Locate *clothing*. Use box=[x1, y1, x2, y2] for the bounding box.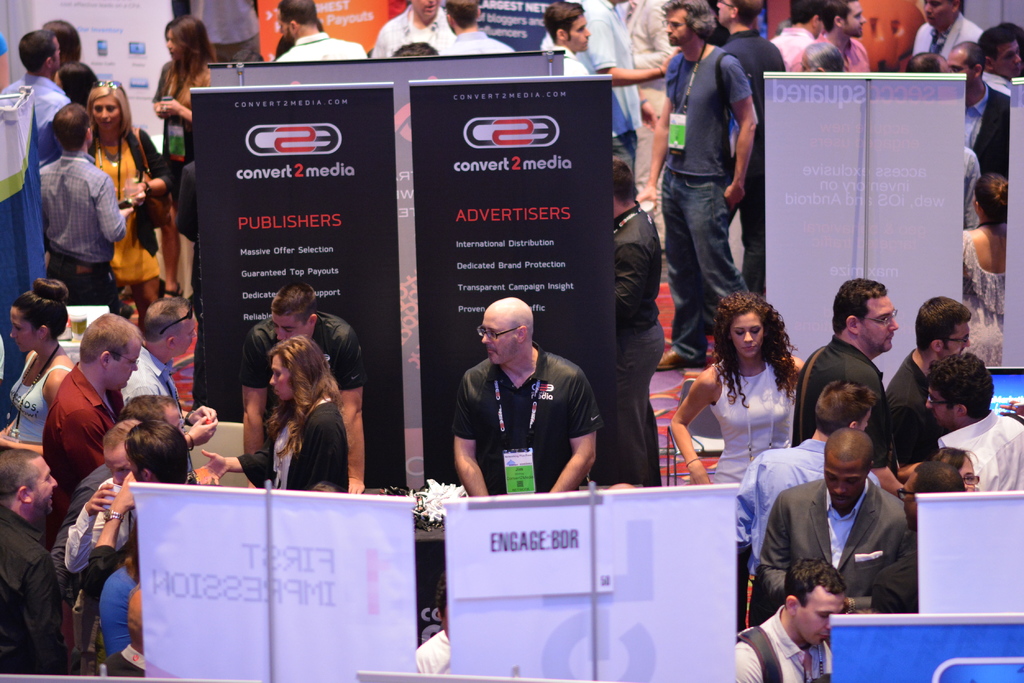
box=[726, 621, 832, 682].
